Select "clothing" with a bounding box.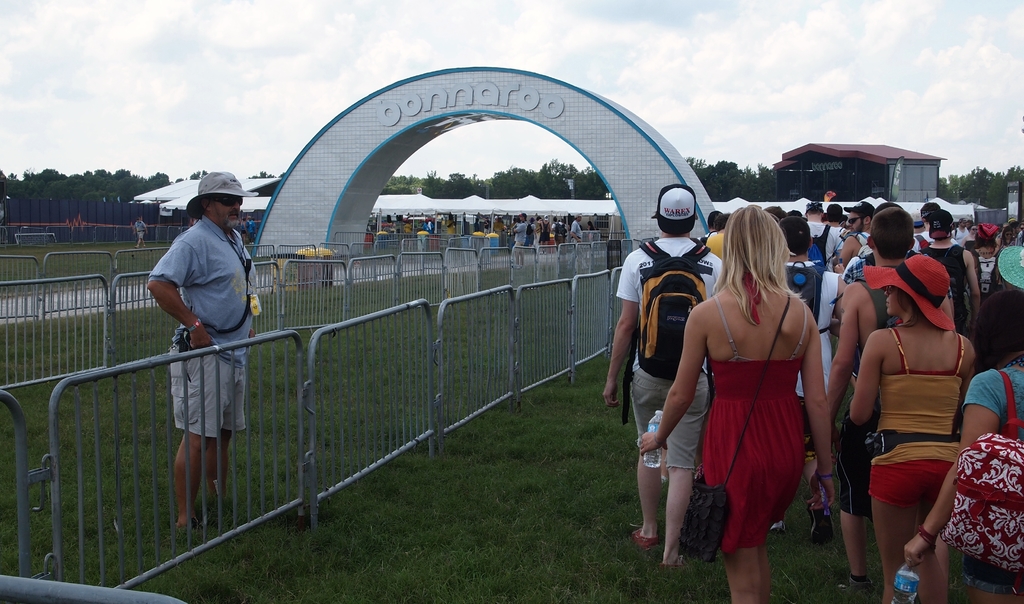
left=616, top=233, right=719, bottom=475.
